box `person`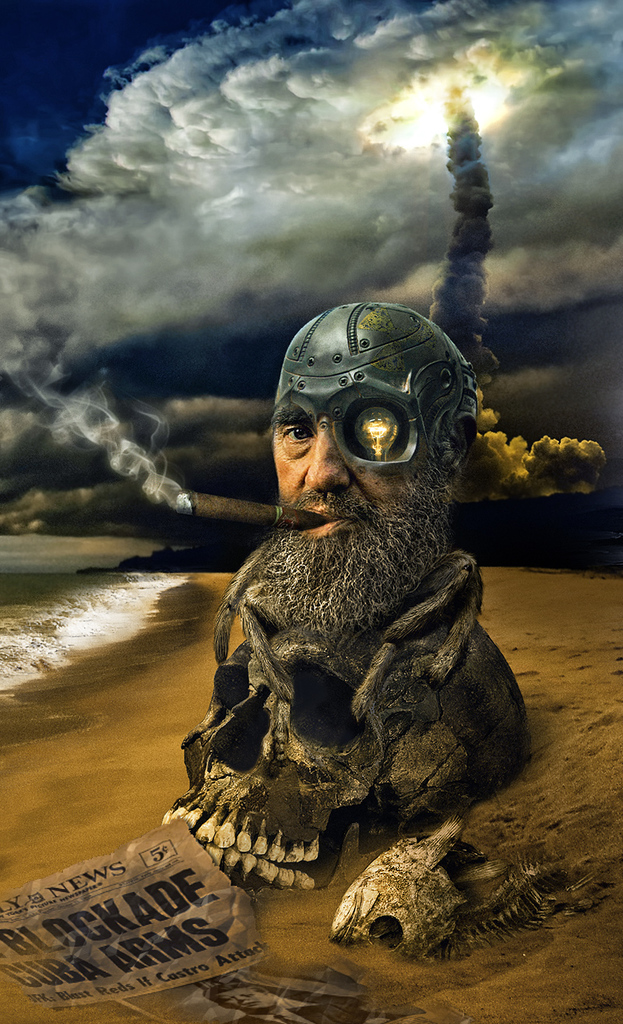
detection(253, 301, 477, 624)
